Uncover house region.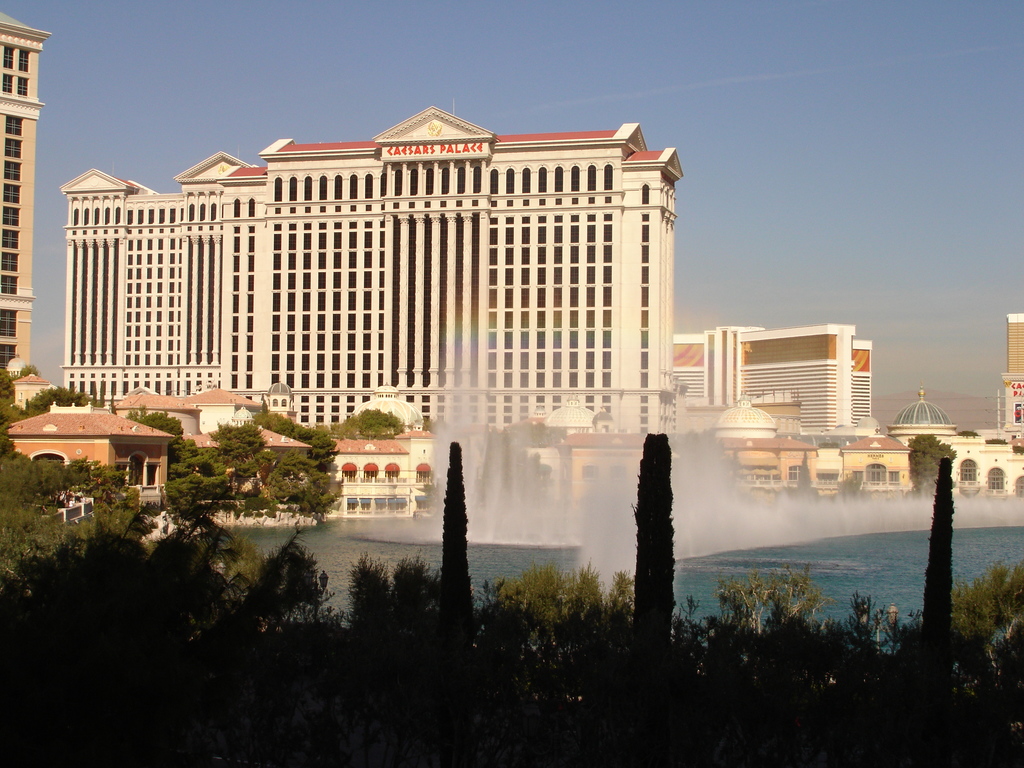
Uncovered: (x1=832, y1=435, x2=908, y2=500).
